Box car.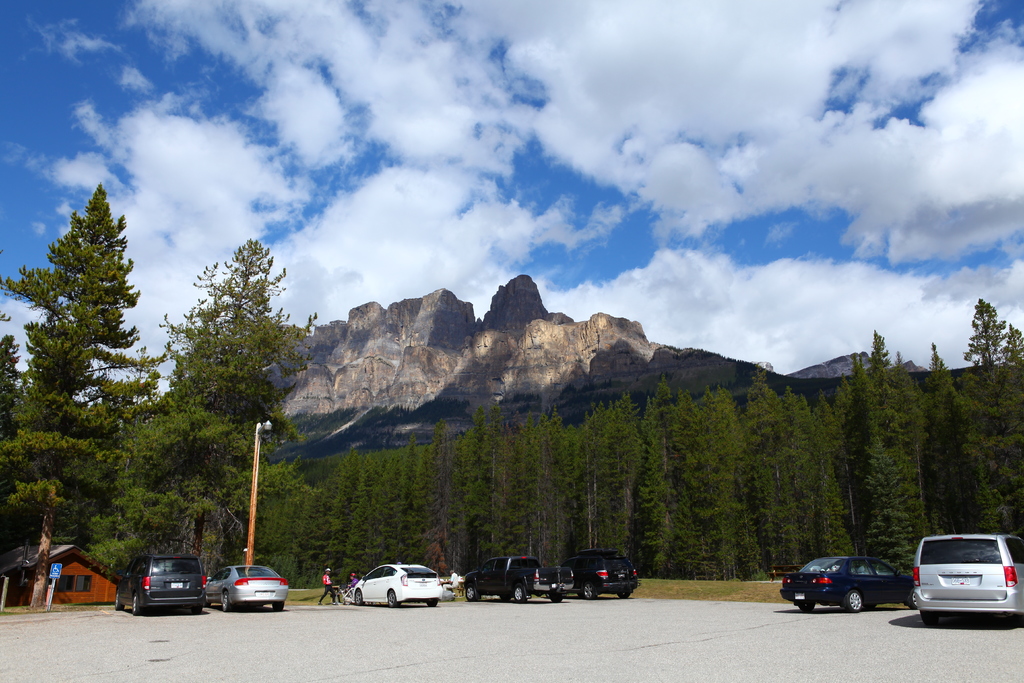
(left=781, top=554, right=918, bottom=611).
